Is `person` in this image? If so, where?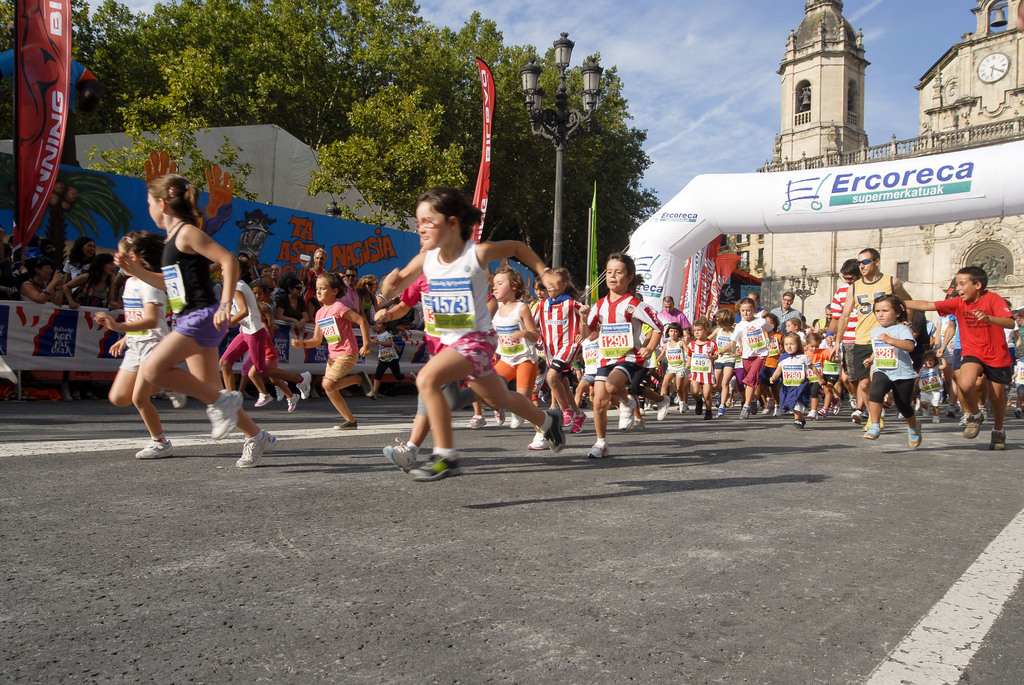
Yes, at <bbox>799, 327, 851, 407</bbox>.
